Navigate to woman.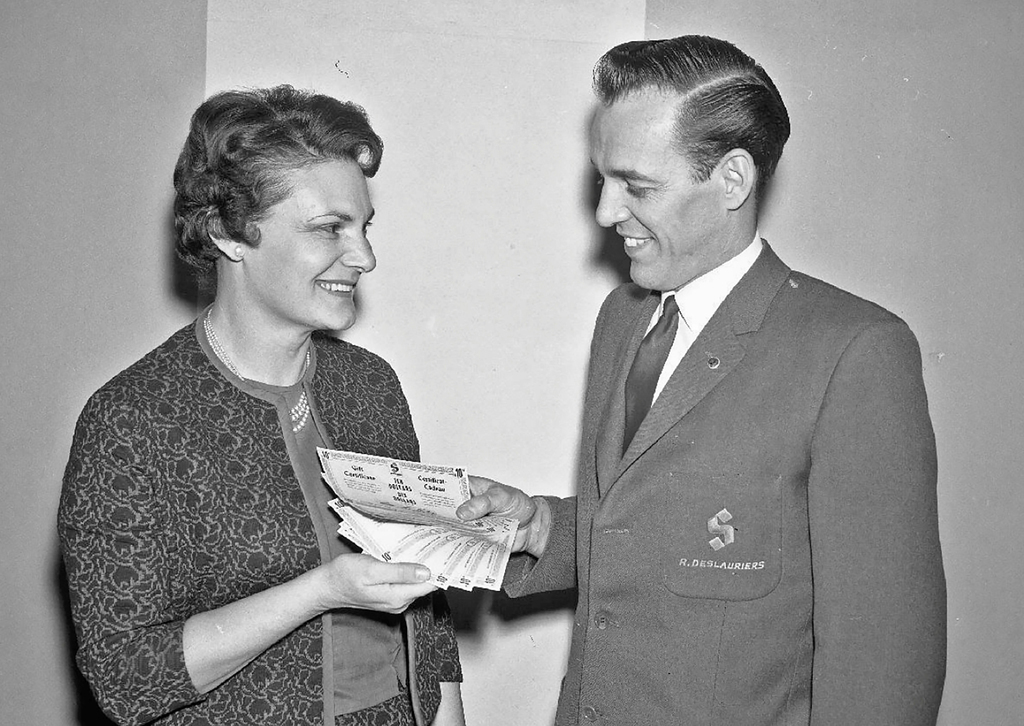
Navigation target: {"left": 80, "top": 93, "right": 483, "bottom": 696}.
